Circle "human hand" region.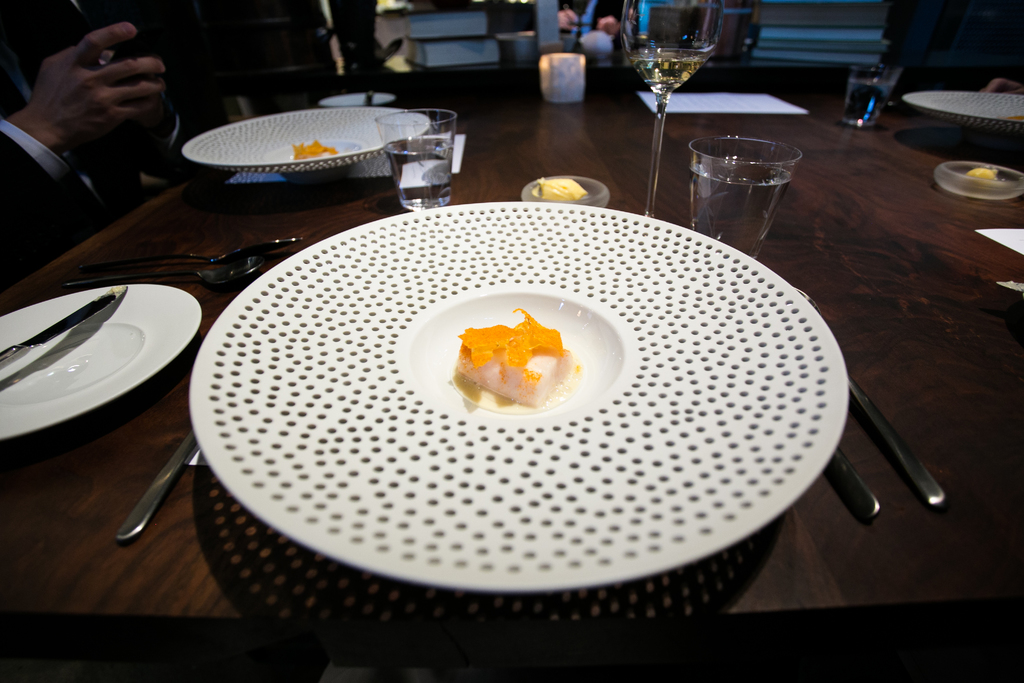
Region: <region>24, 20, 166, 152</region>.
